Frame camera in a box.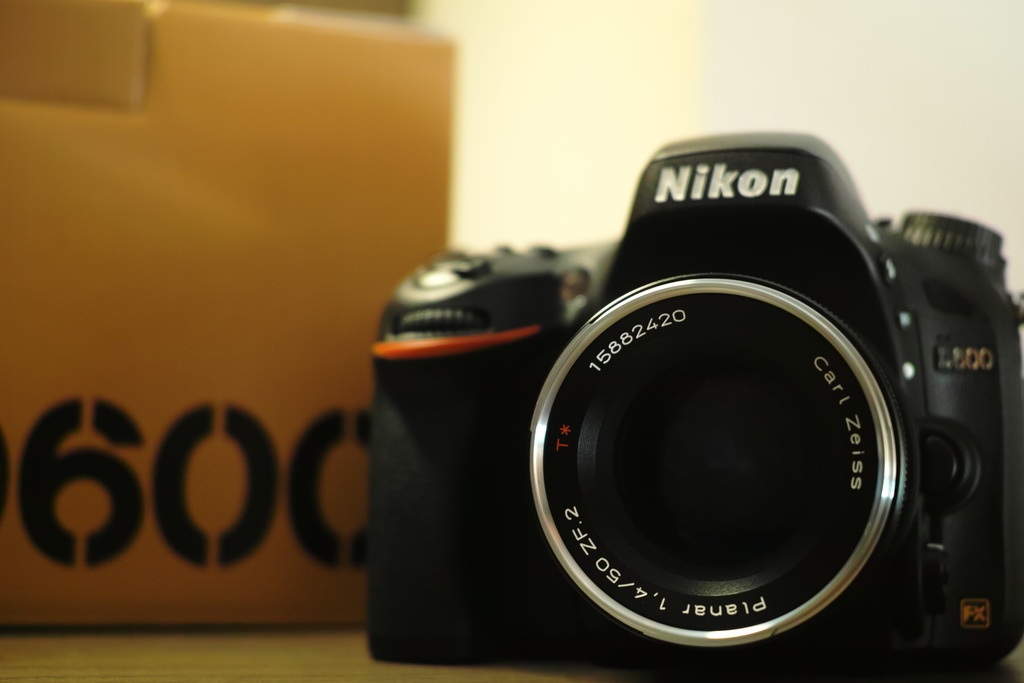
[left=344, top=114, right=1018, bottom=682].
